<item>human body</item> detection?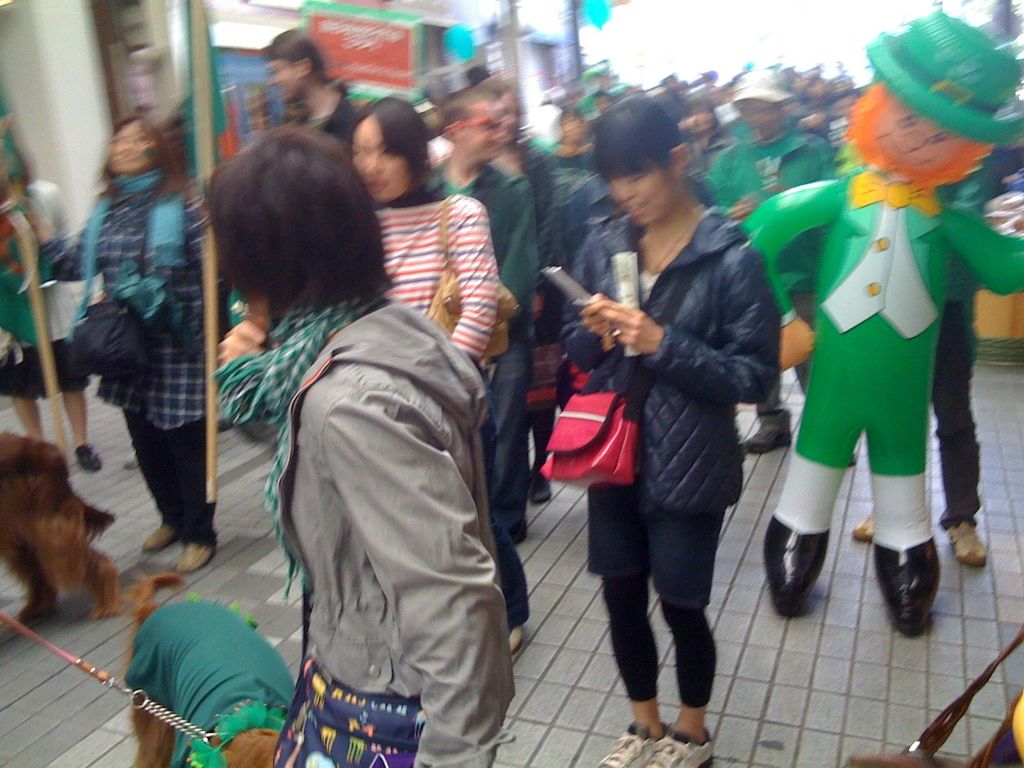
0/179/96/474
